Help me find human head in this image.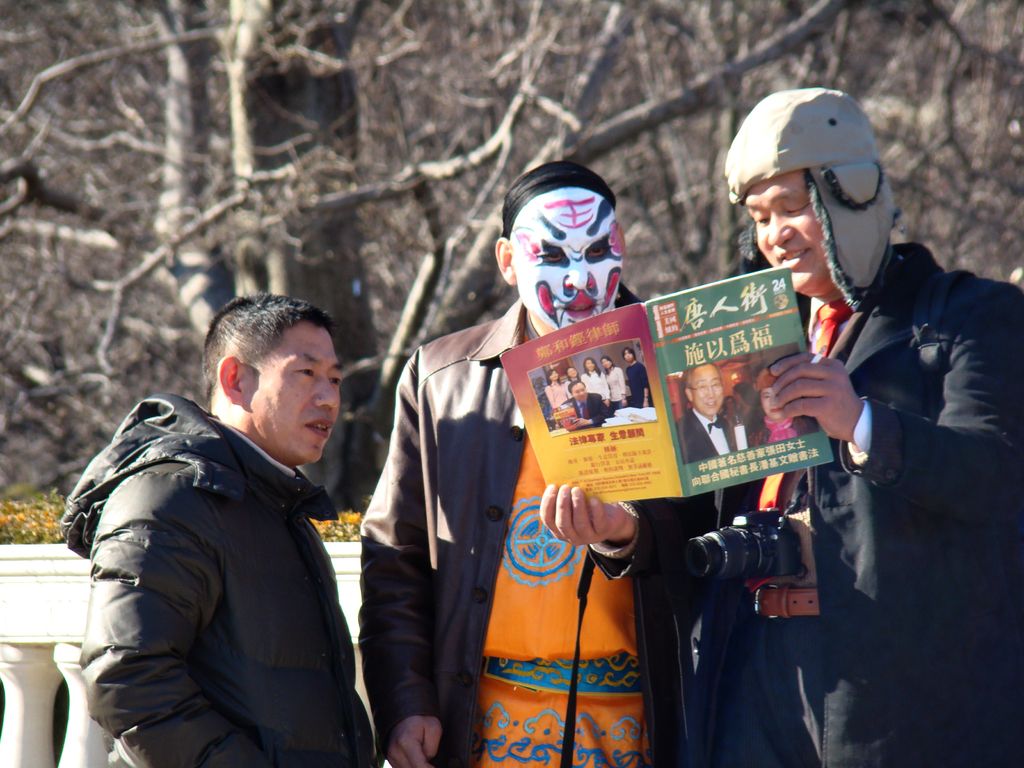
Found it: locate(203, 291, 342, 463).
